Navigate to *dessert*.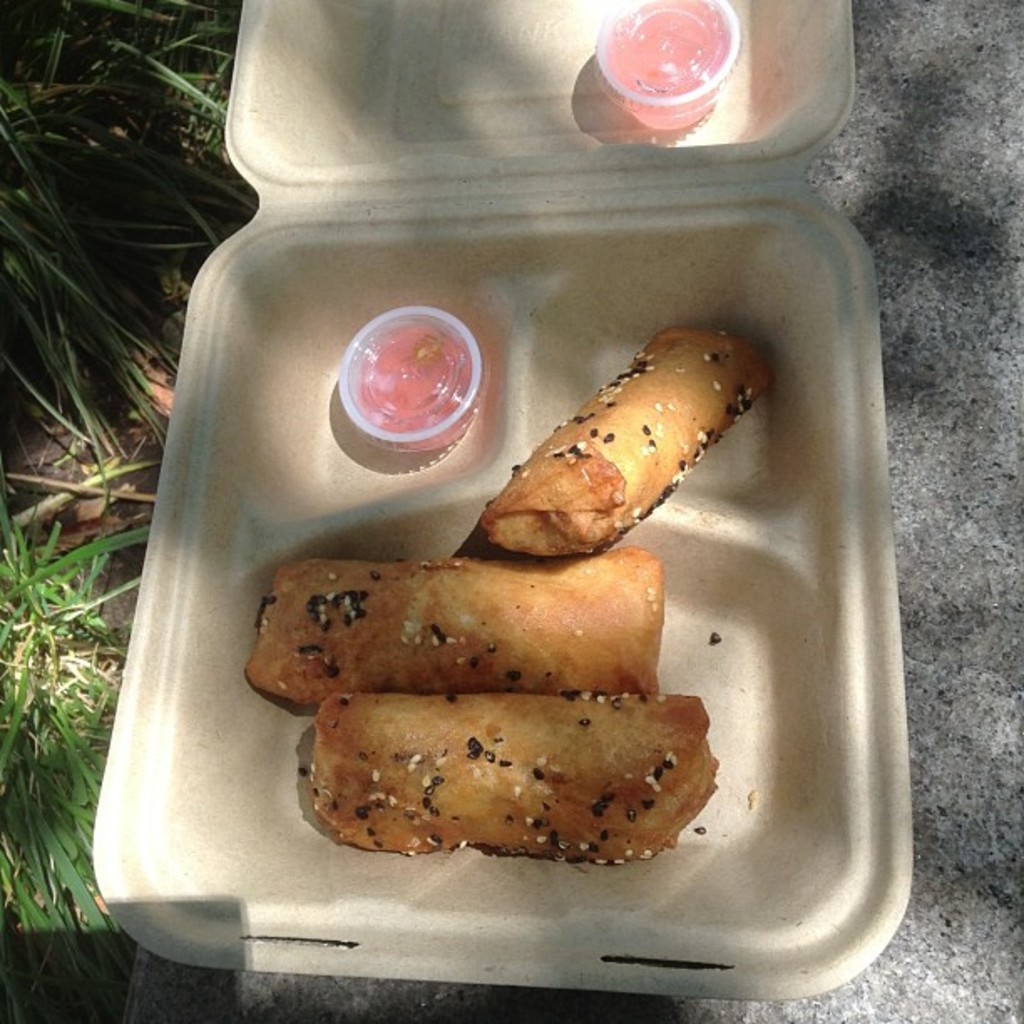
Navigation target: left=293, top=693, right=730, bottom=883.
